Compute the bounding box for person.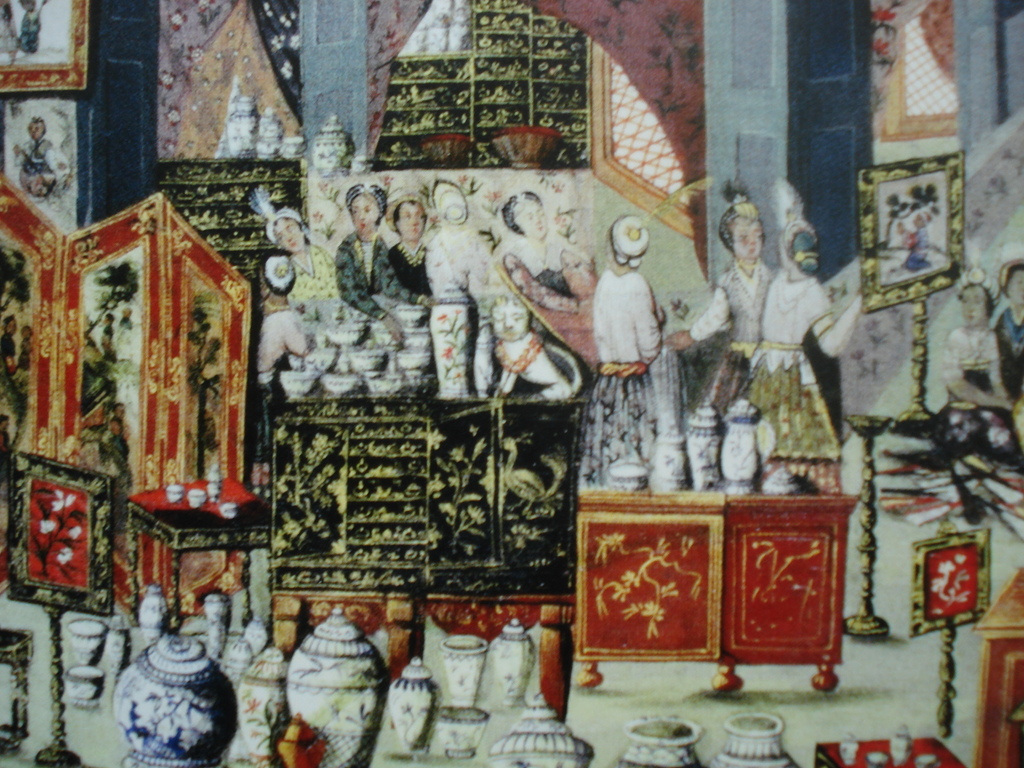
bbox=(15, 116, 59, 196).
